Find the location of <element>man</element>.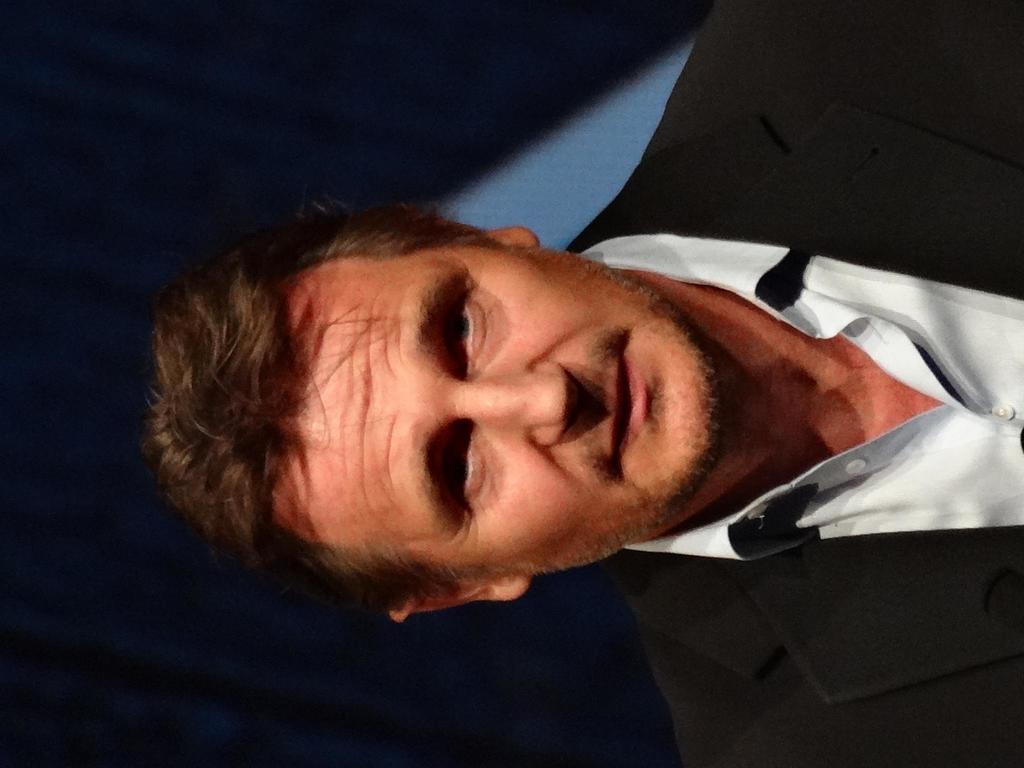
Location: select_region(135, 0, 1023, 767).
